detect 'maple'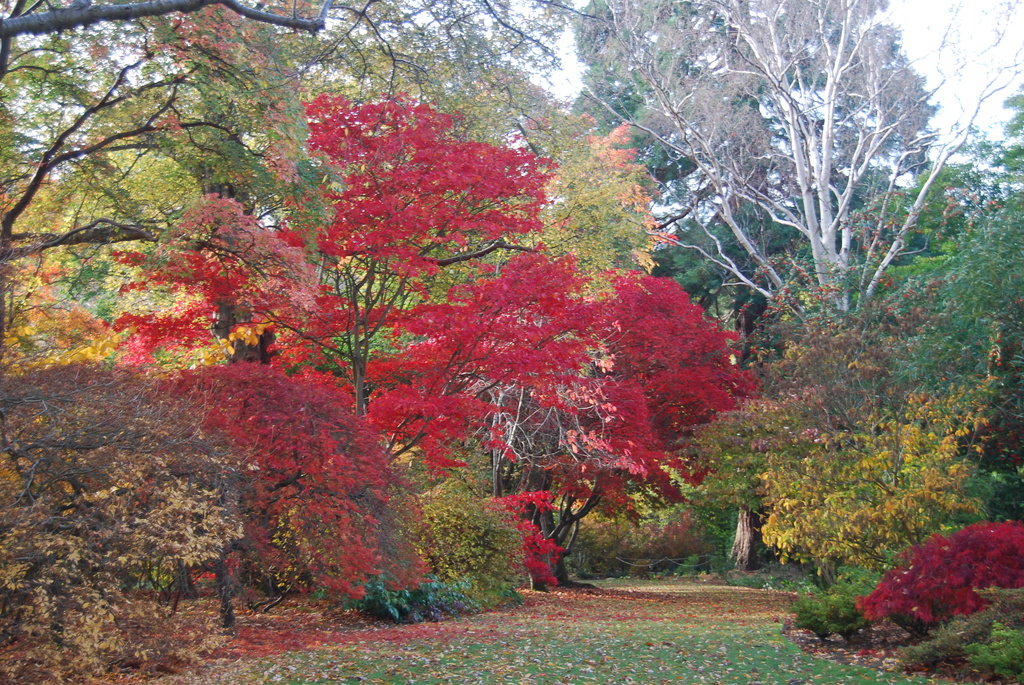
(x1=339, y1=248, x2=624, y2=573)
